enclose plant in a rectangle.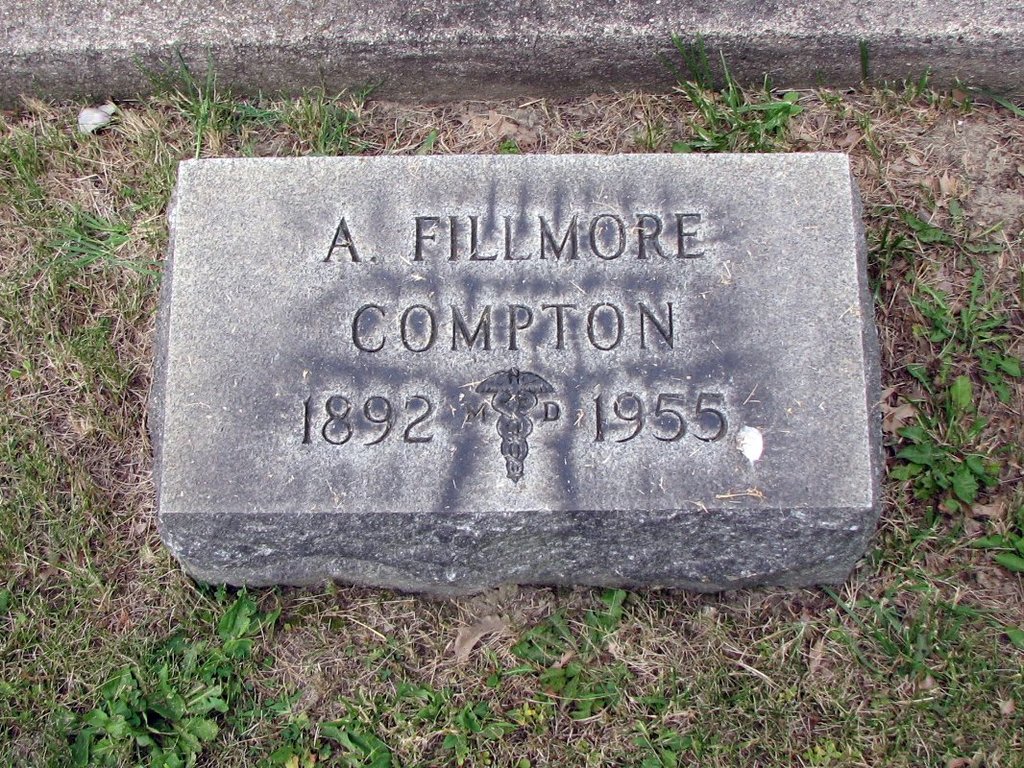
{"left": 269, "top": 88, "right": 378, "bottom": 153}.
